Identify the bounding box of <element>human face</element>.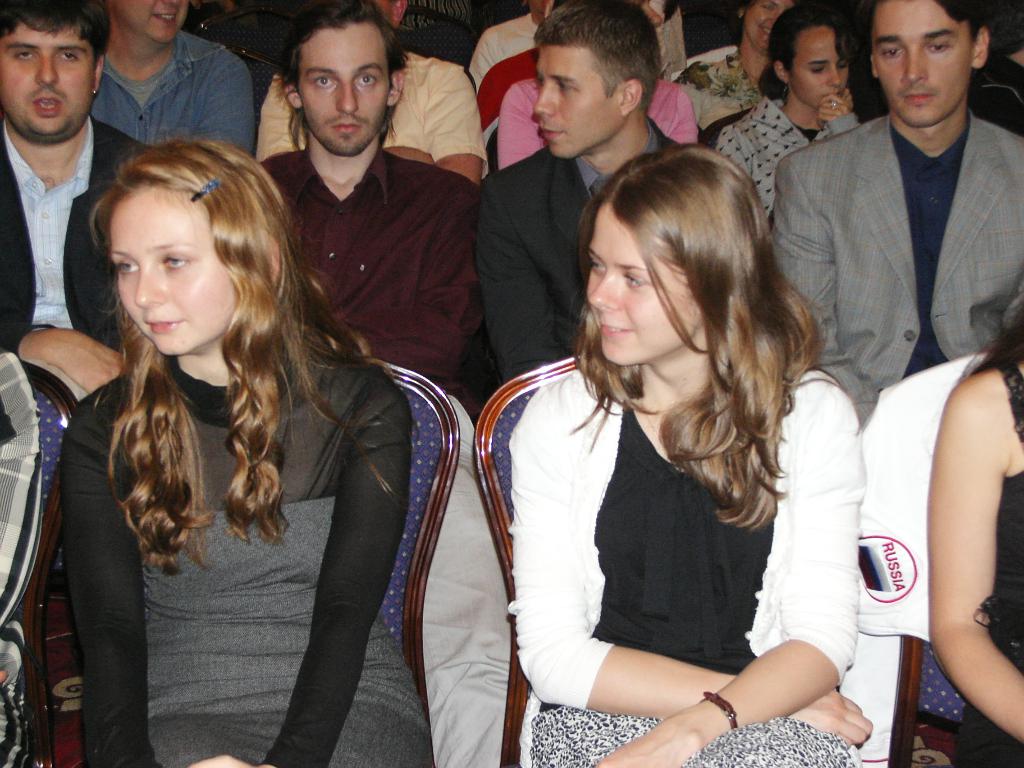
[x1=535, y1=45, x2=620, y2=160].
